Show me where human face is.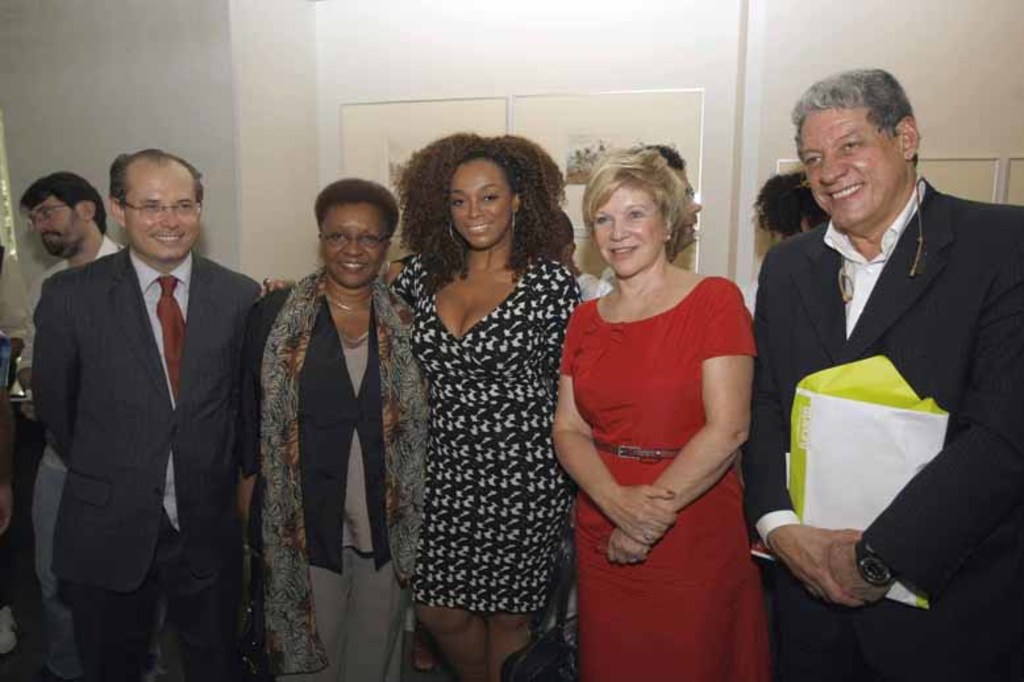
human face is at pyautogui.locateOnScreen(799, 101, 898, 234).
